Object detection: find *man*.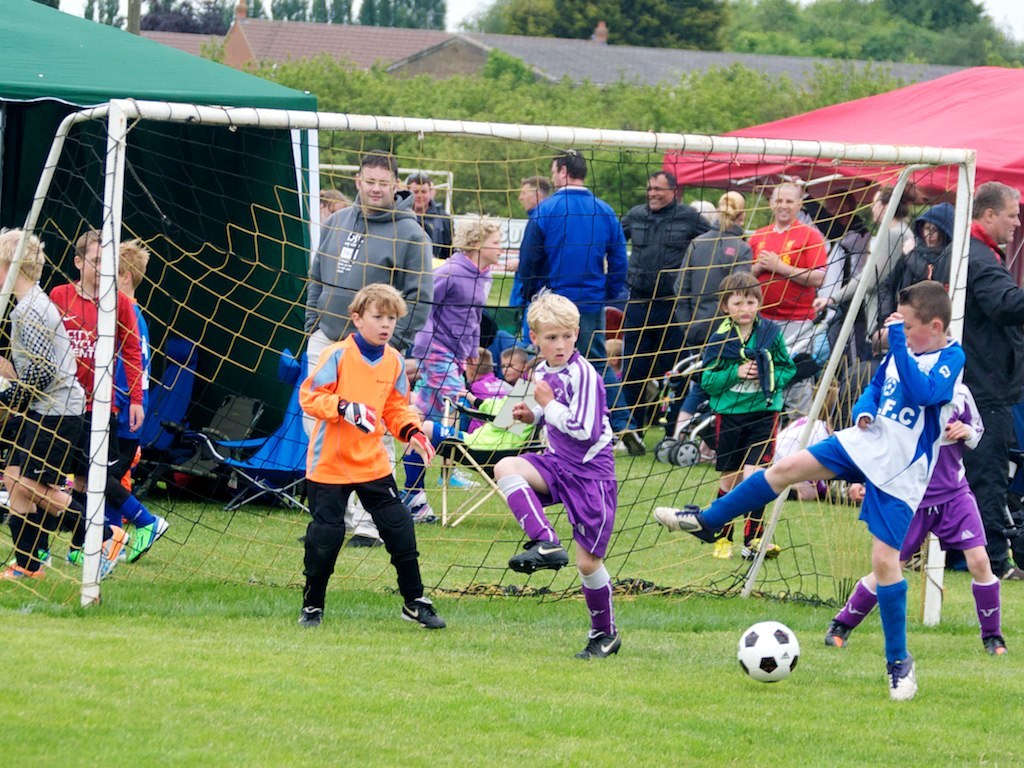
809, 183, 918, 358.
